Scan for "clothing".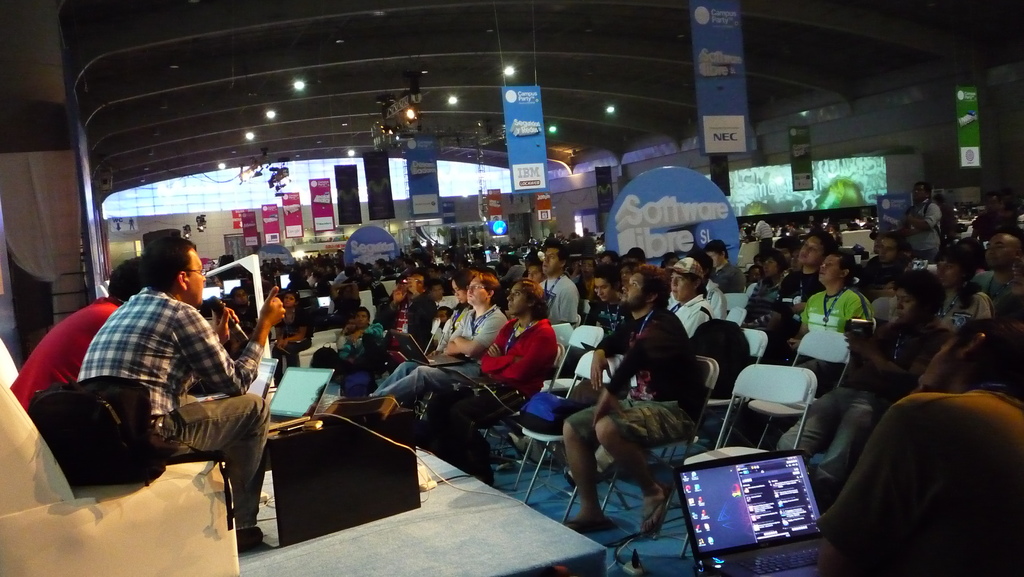
Scan result: 72 277 264 408.
